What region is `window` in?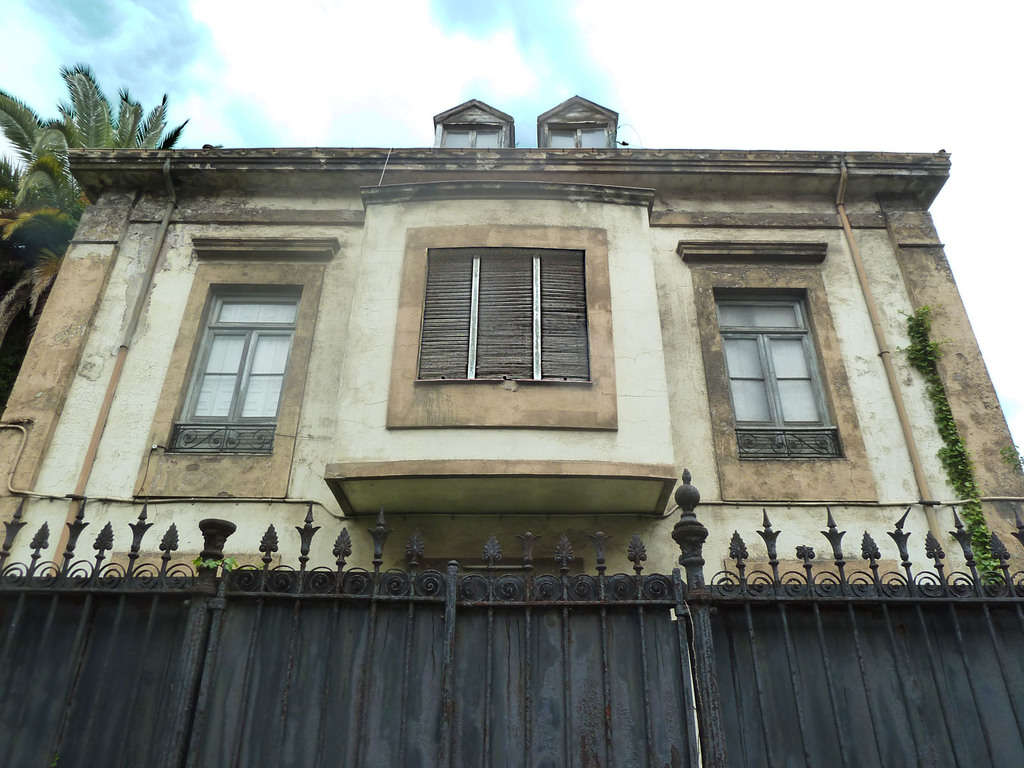
<bbox>678, 239, 881, 506</bbox>.
